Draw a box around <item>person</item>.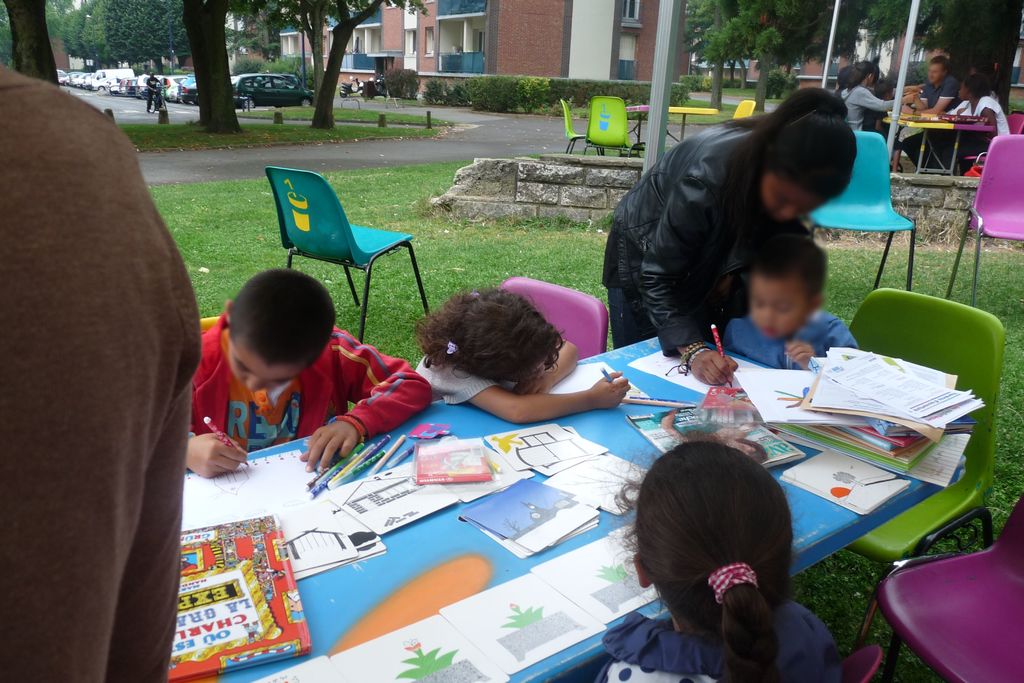
181:269:433:470.
